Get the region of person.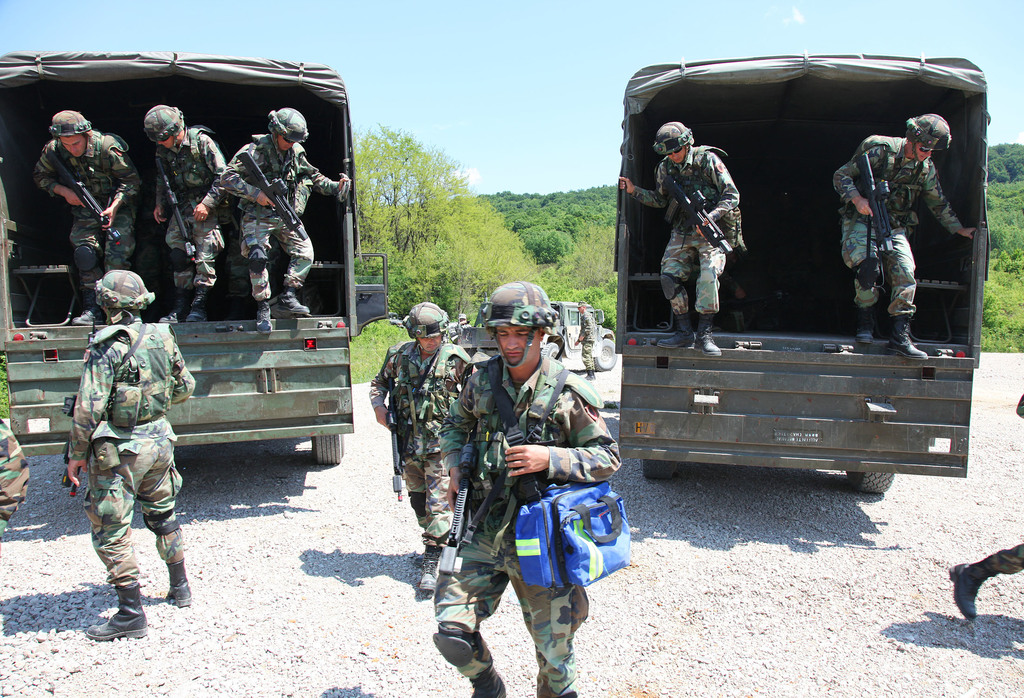
crop(569, 302, 598, 379).
